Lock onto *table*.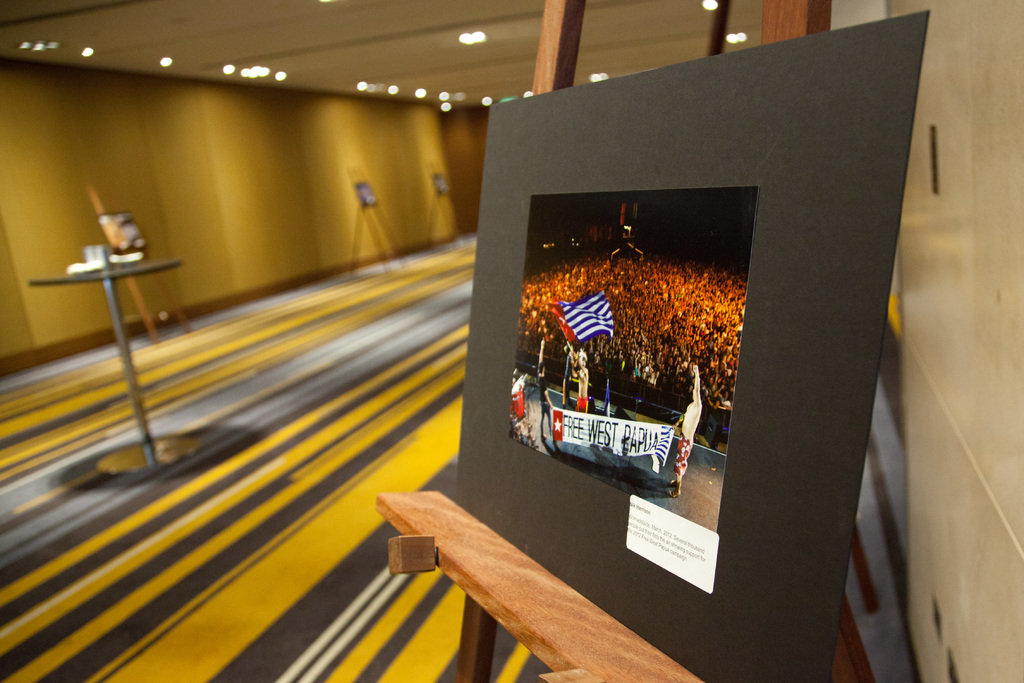
Locked: {"left": 28, "top": 252, "right": 189, "bottom": 472}.
